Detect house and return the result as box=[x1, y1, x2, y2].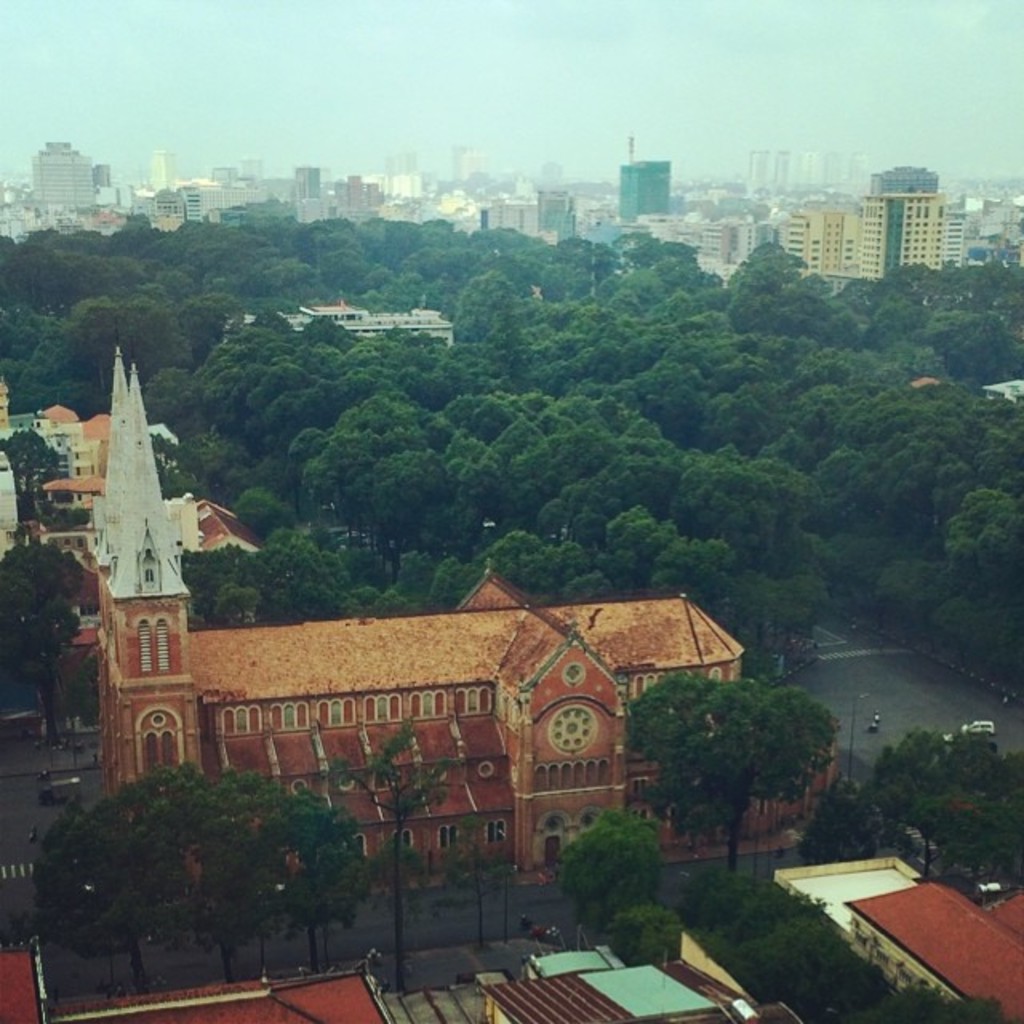
box=[56, 960, 387, 1022].
